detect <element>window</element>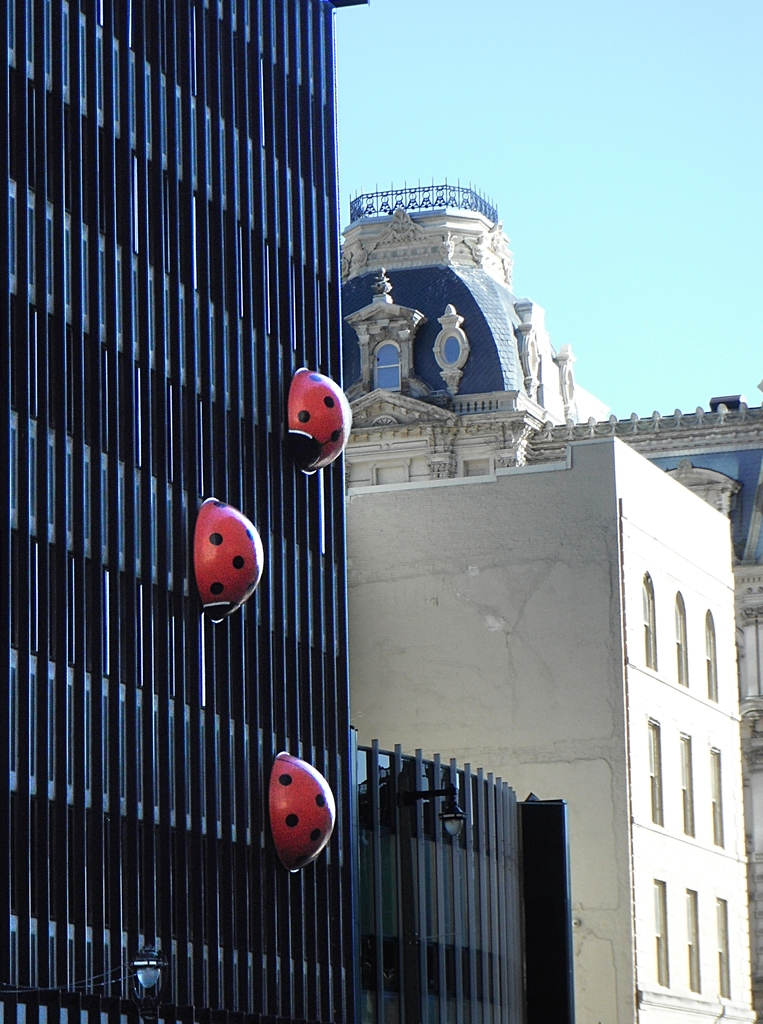
[x1=702, y1=612, x2=723, y2=705]
